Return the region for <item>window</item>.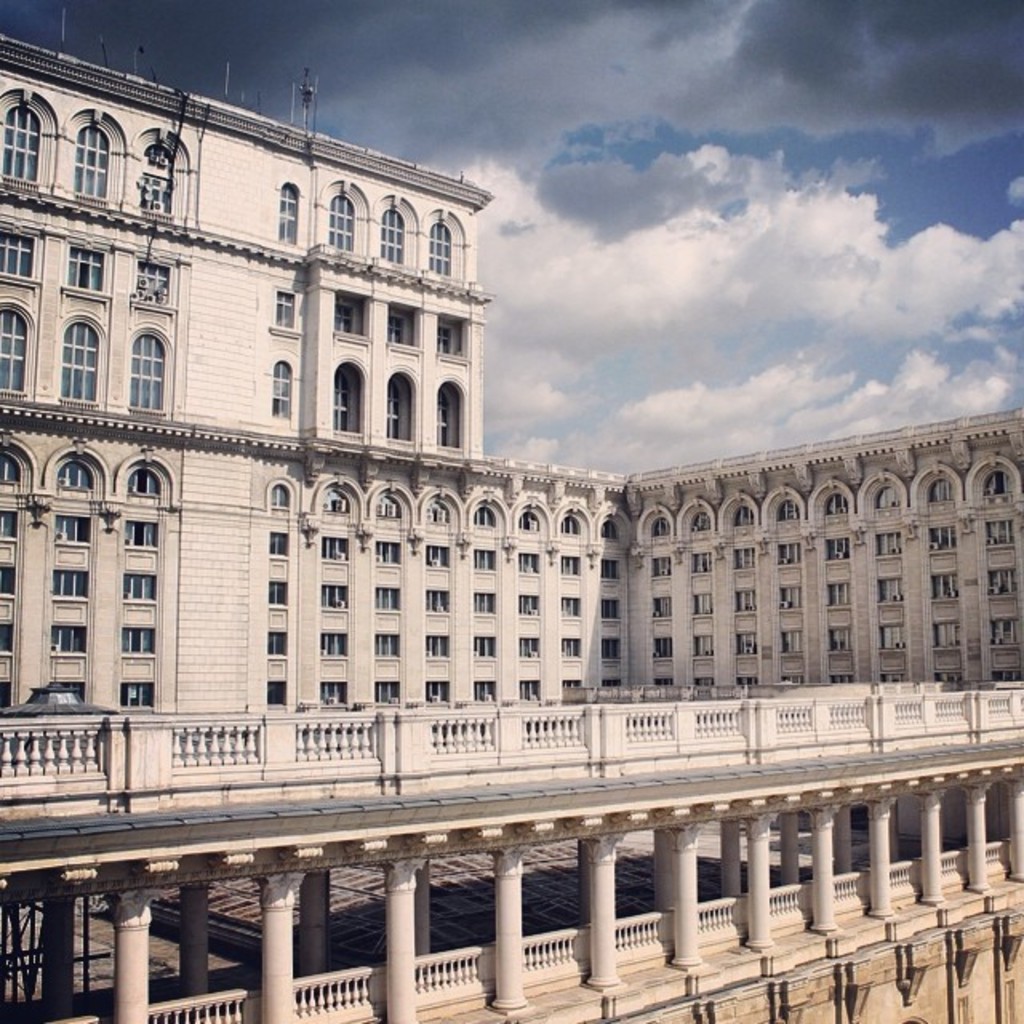
[696,637,706,654].
